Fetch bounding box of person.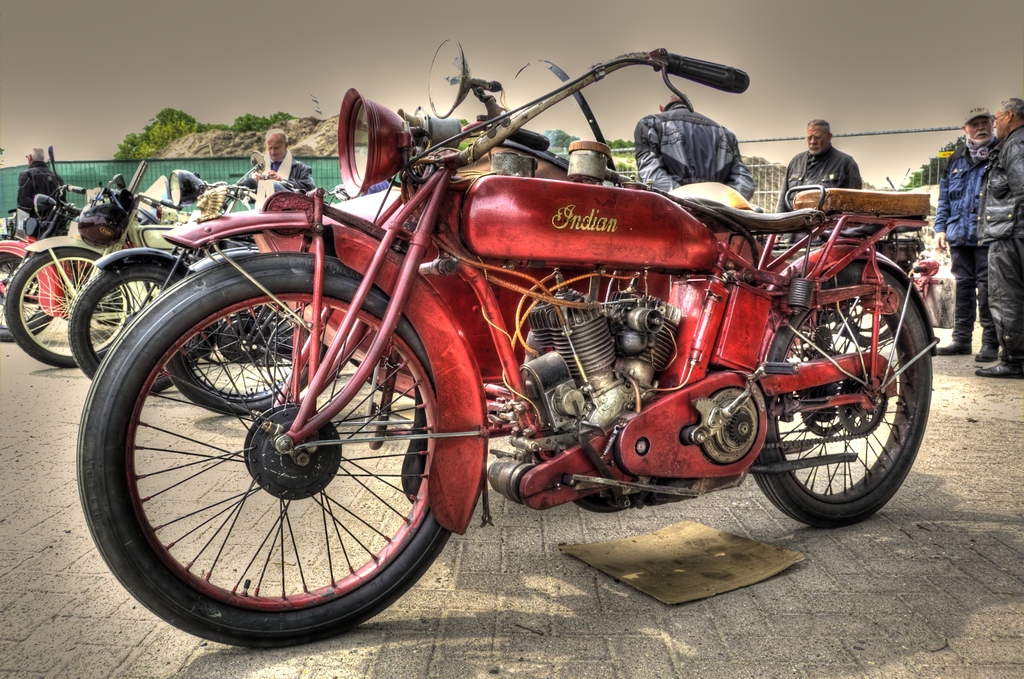
Bbox: detection(12, 138, 67, 233).
